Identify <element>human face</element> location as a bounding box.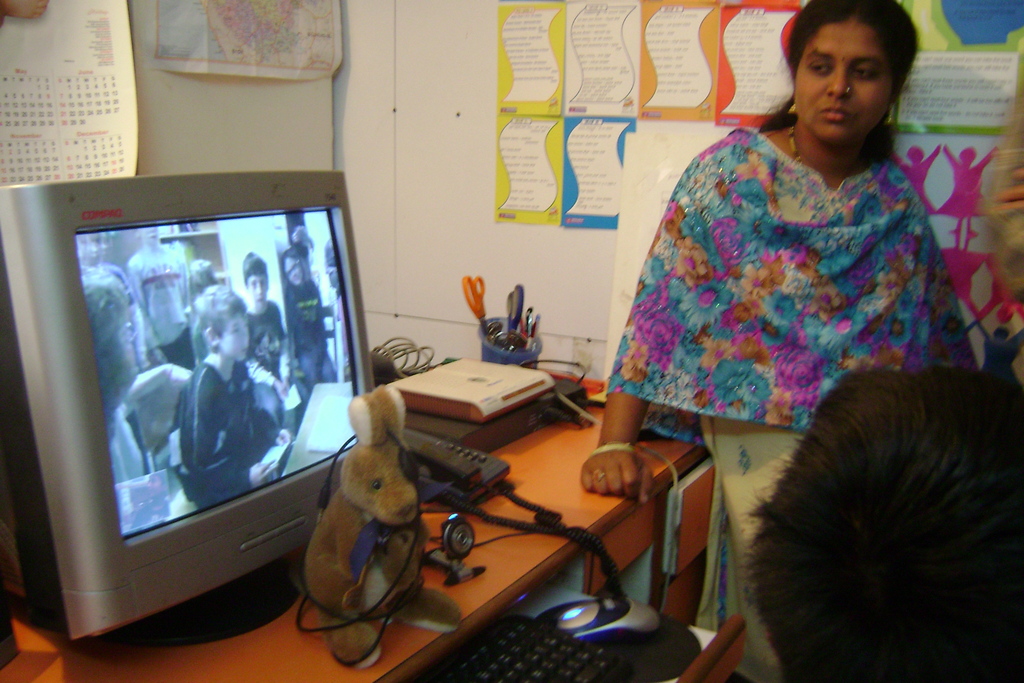
(x1=155, y1=281, x2=177, y2=309).
